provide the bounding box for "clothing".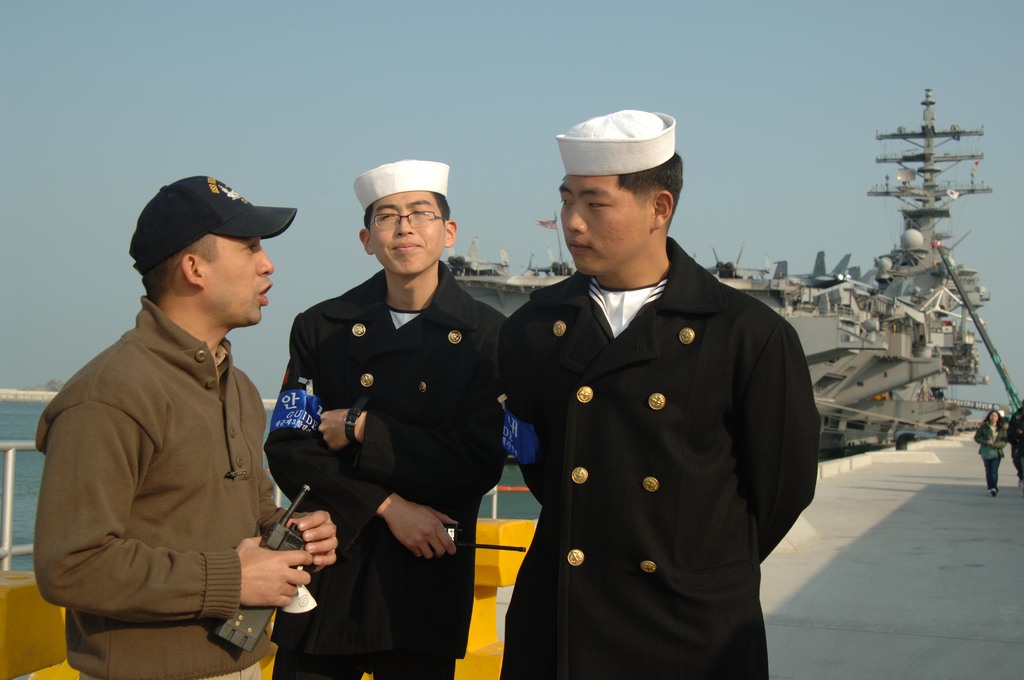
(499,223,820,652).
